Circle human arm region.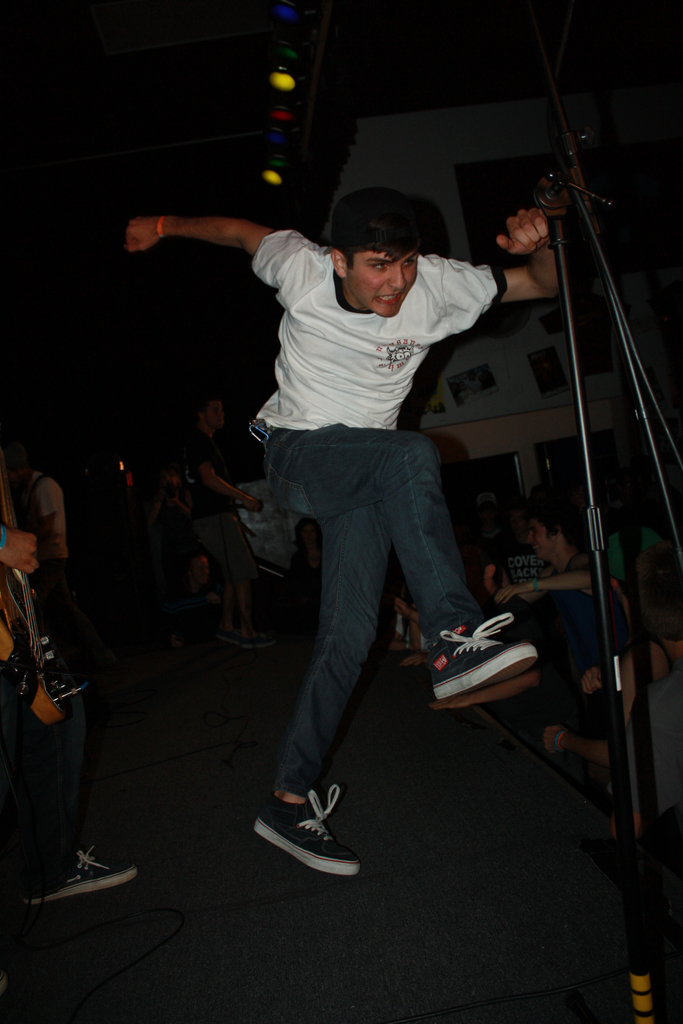
Region: {"left": 643, "top": 528, "right": 678, "bottom": 561}.
